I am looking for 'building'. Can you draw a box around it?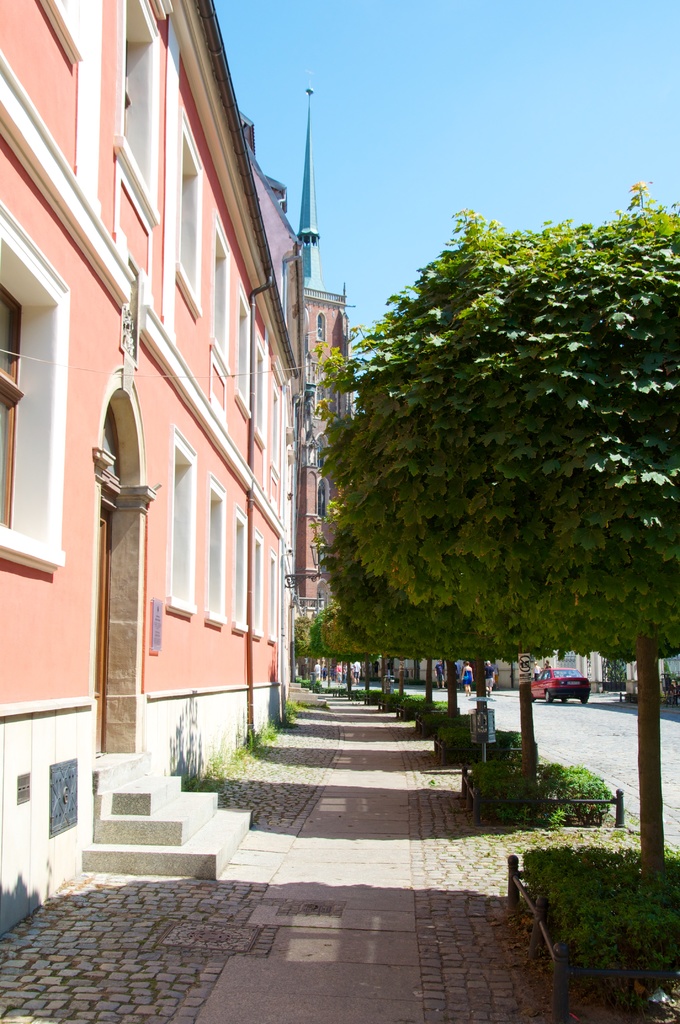
Sure, the bounding box is 0 0 348 935.
